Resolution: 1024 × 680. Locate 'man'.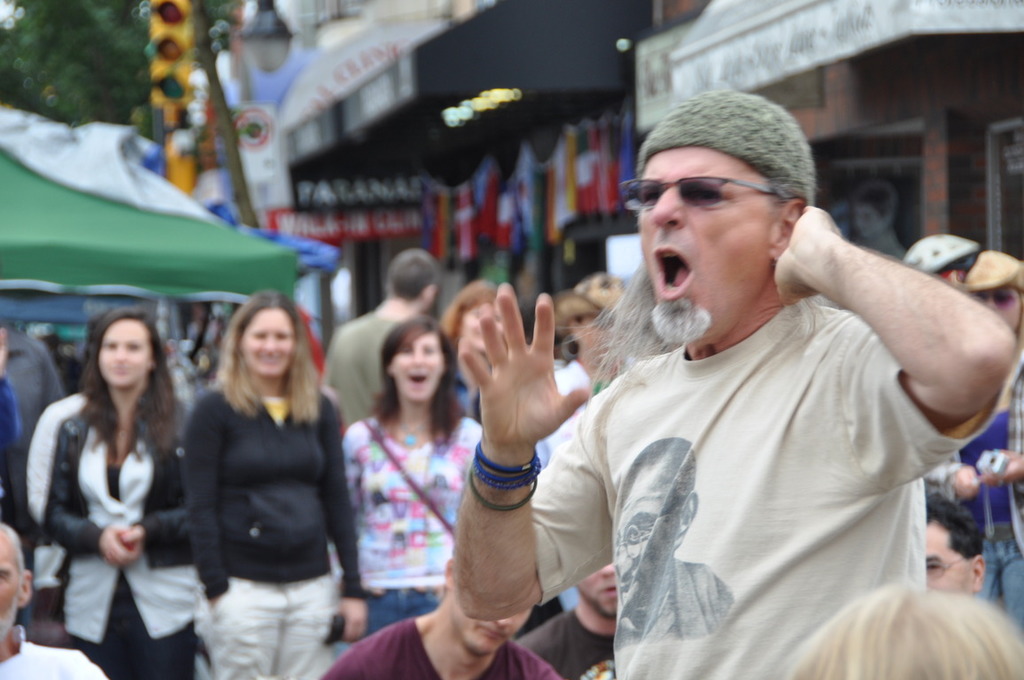
(left=513, top=561, right=621, bottom=679).
